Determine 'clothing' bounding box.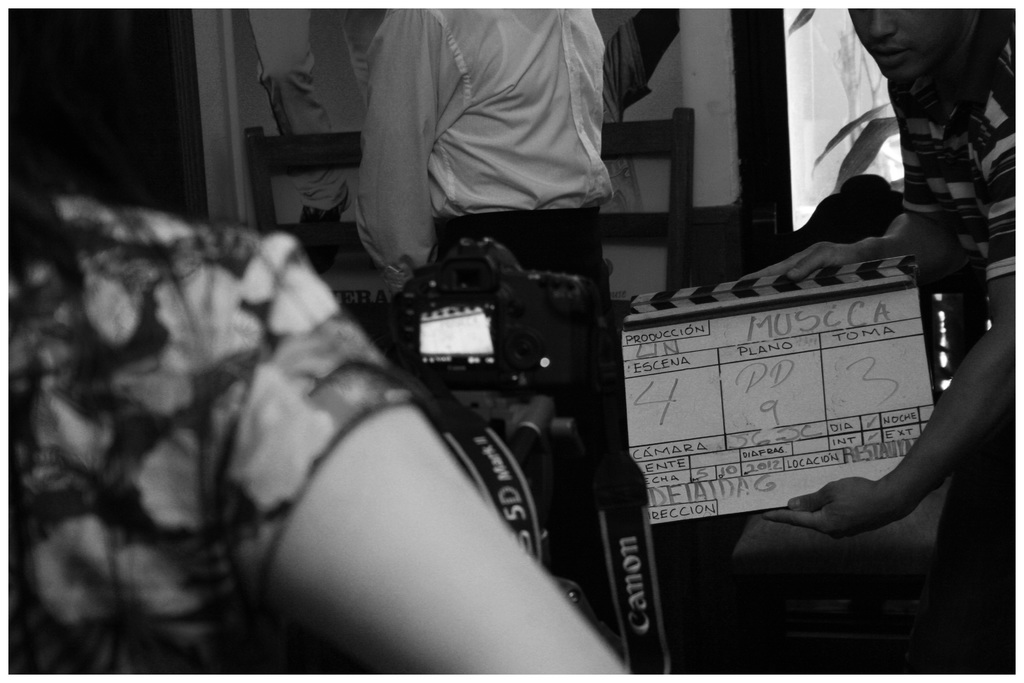
Determined: (x1=1, y1=185, x2=416, y2=682).
